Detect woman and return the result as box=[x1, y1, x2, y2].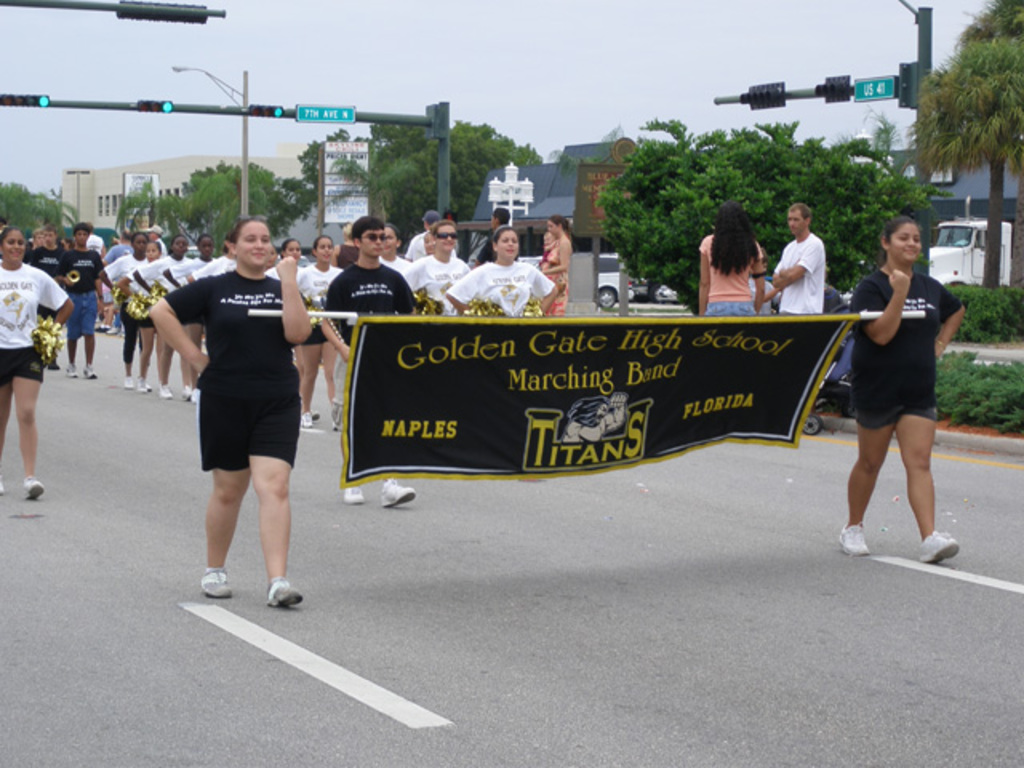
box=[403, 219, 469, 312].
